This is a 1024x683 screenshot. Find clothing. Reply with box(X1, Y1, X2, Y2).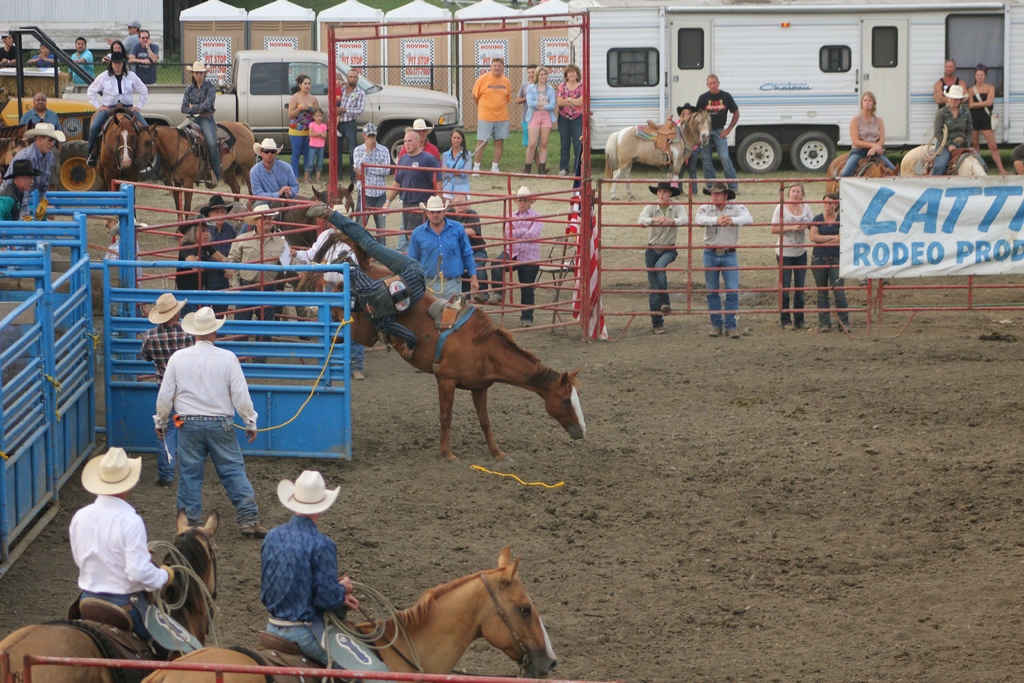
box(396, 154, 457, 220).
